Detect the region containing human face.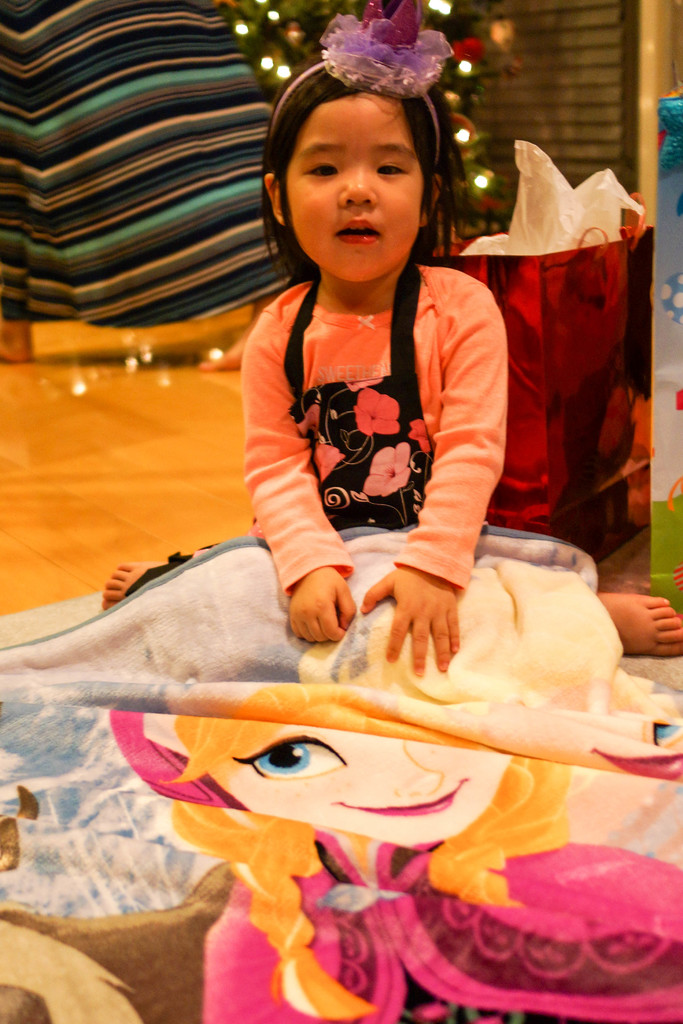
region(281, 92, 424, 285).
